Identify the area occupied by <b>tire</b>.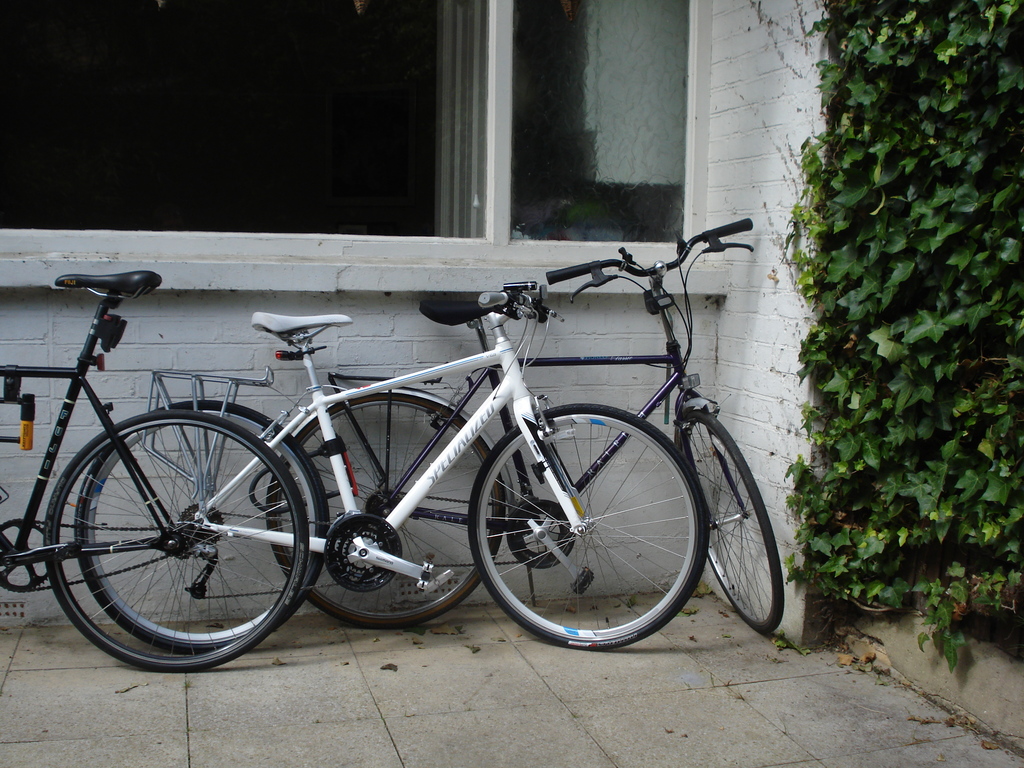
Area: bbox=[266, 396, 505, 628].
